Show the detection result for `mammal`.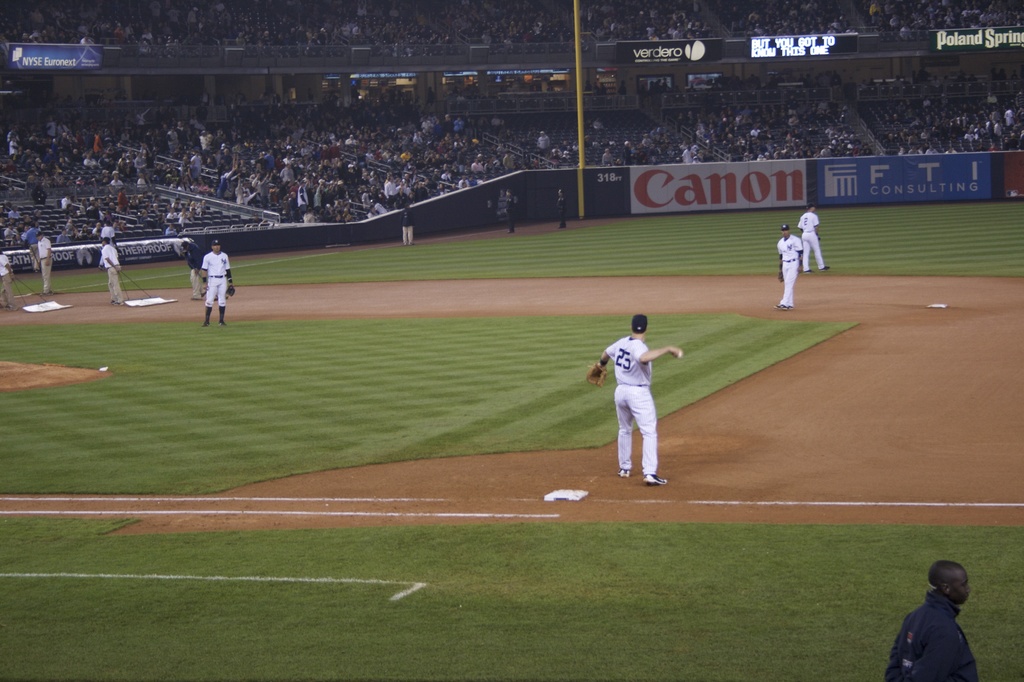
28, 231, 52, 302.
